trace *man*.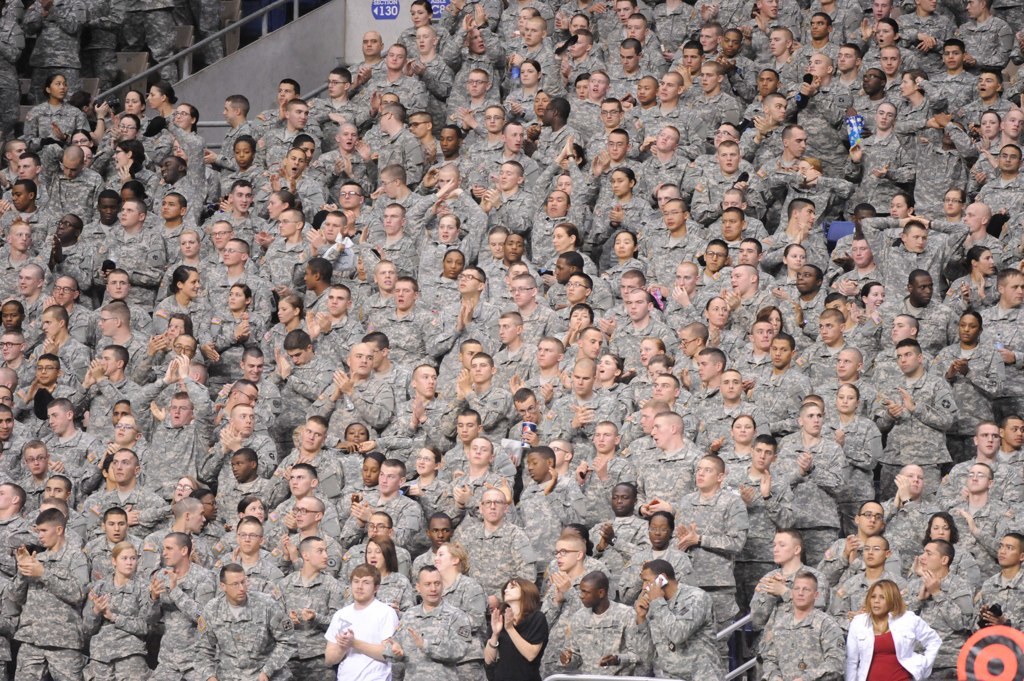
Traced to detection(39, 279, 89, 341).
